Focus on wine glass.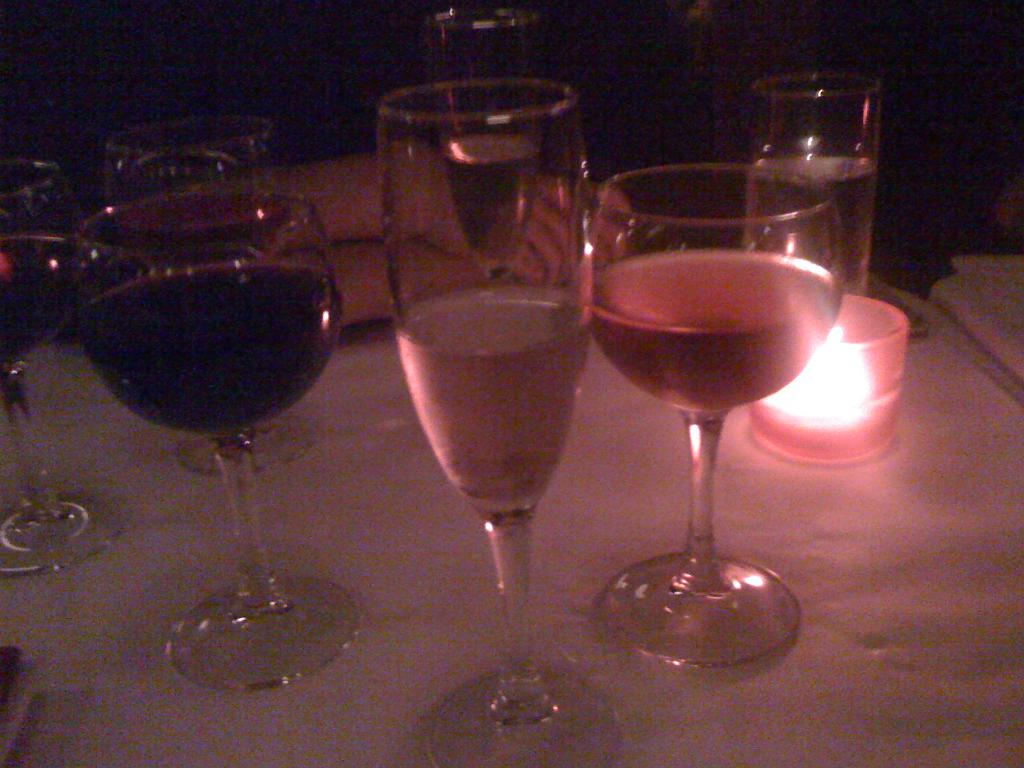
Focused at BBox(590, 161, 840, 666).
